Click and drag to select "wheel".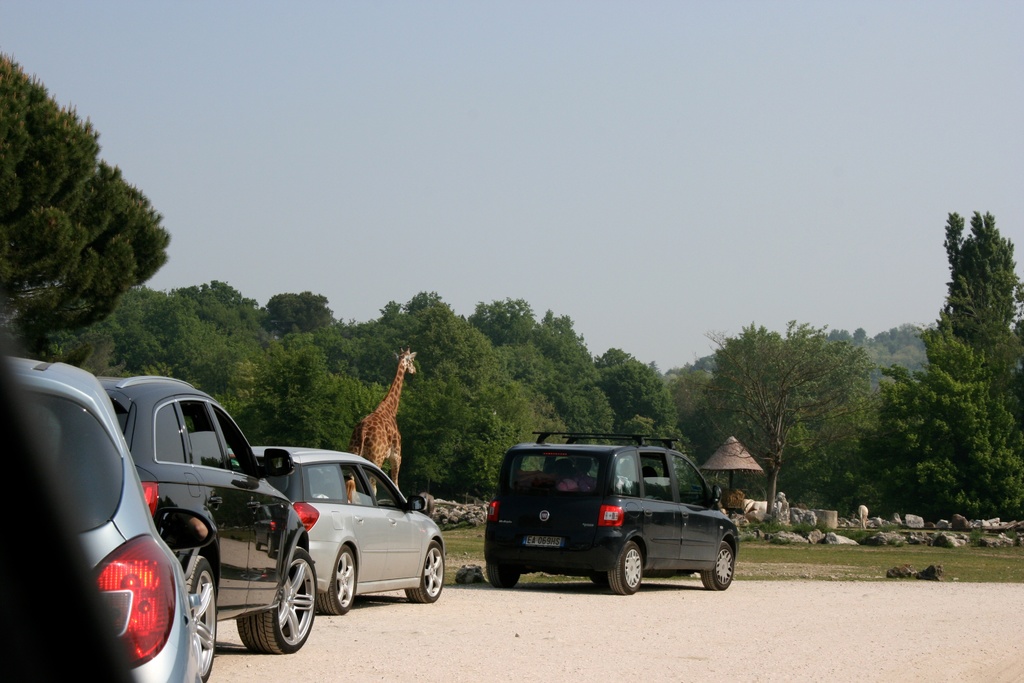
Selection: rect(323, 545, 358, 614).
